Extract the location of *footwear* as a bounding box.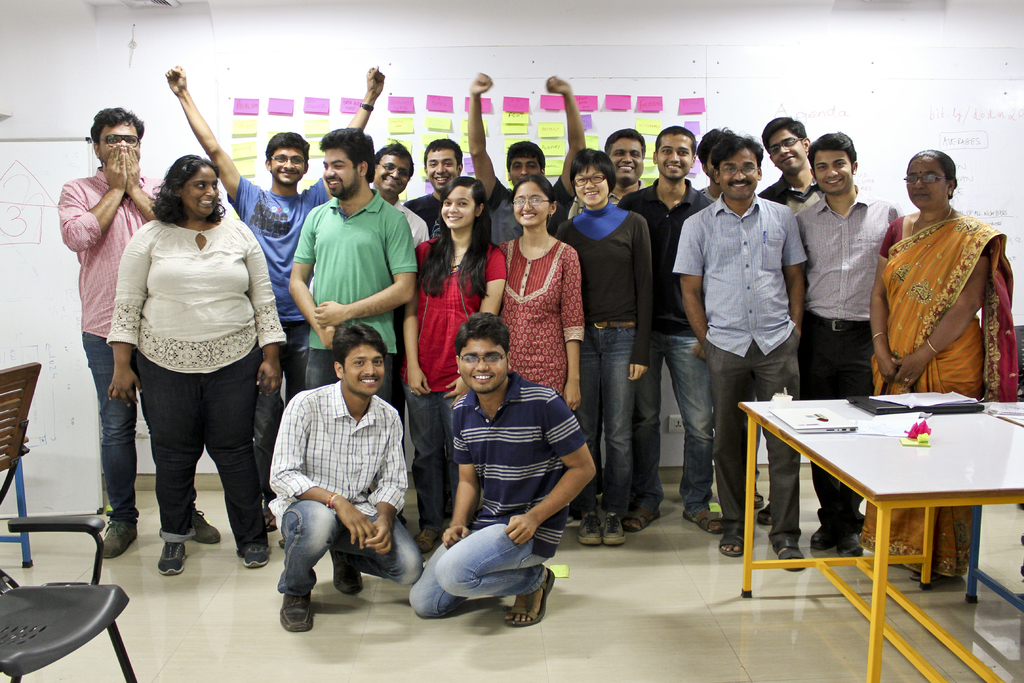
(748,483,767,509).
